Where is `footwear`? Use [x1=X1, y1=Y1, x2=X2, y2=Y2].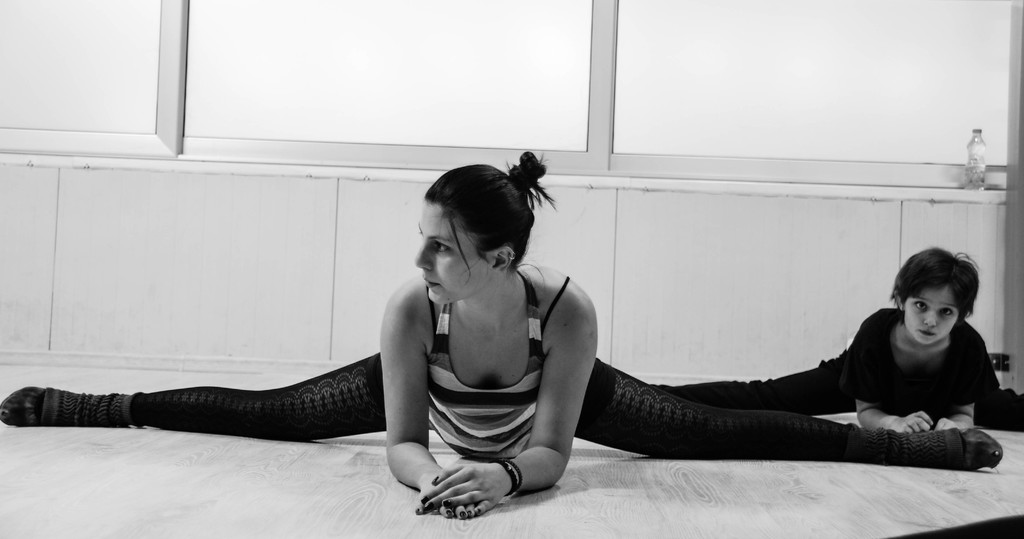
[x1=933, y1=417, x2=1003, y2=479].
